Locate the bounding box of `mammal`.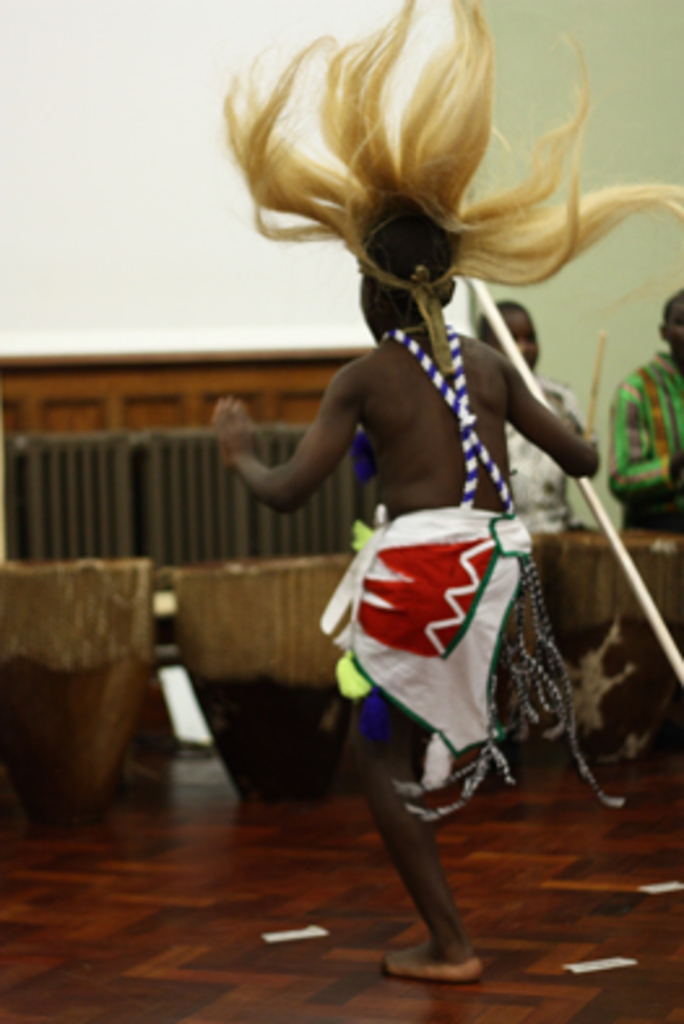
Bounding box: locate(471, 291, 593, 541).
